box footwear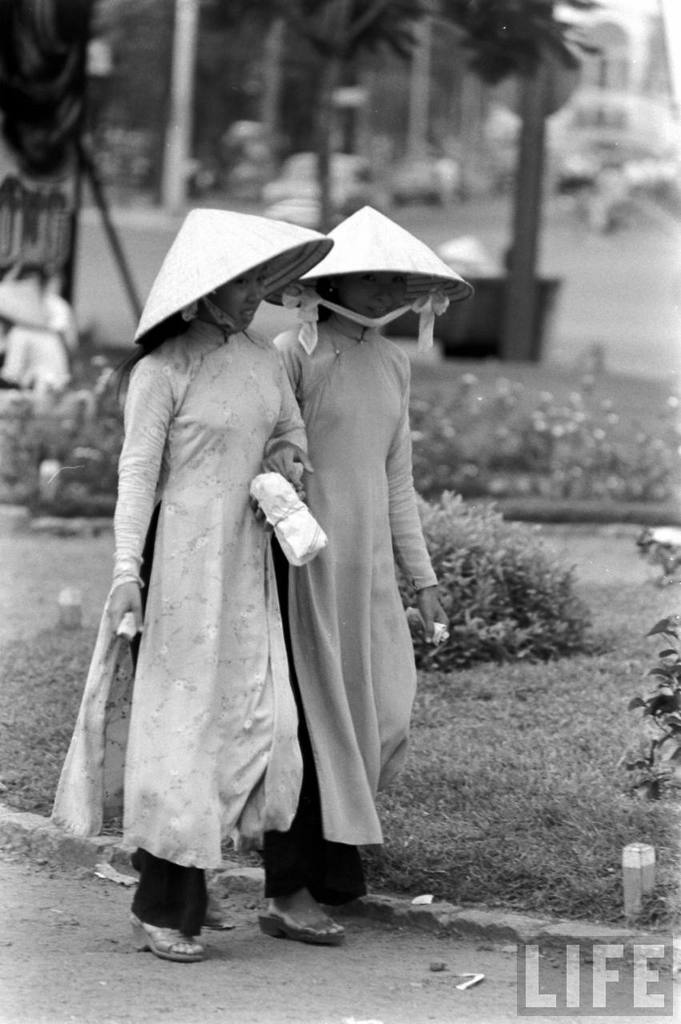
<region>135, 916, 201, 962</region>
